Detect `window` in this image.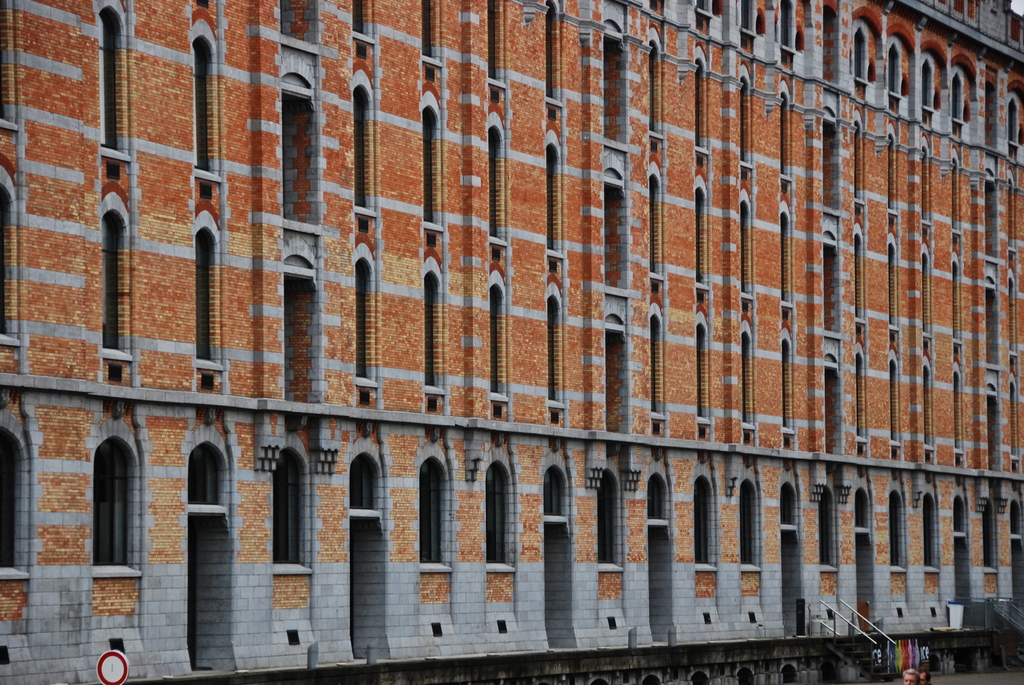
Detection: BBox(982, 488, 1003, 569).
